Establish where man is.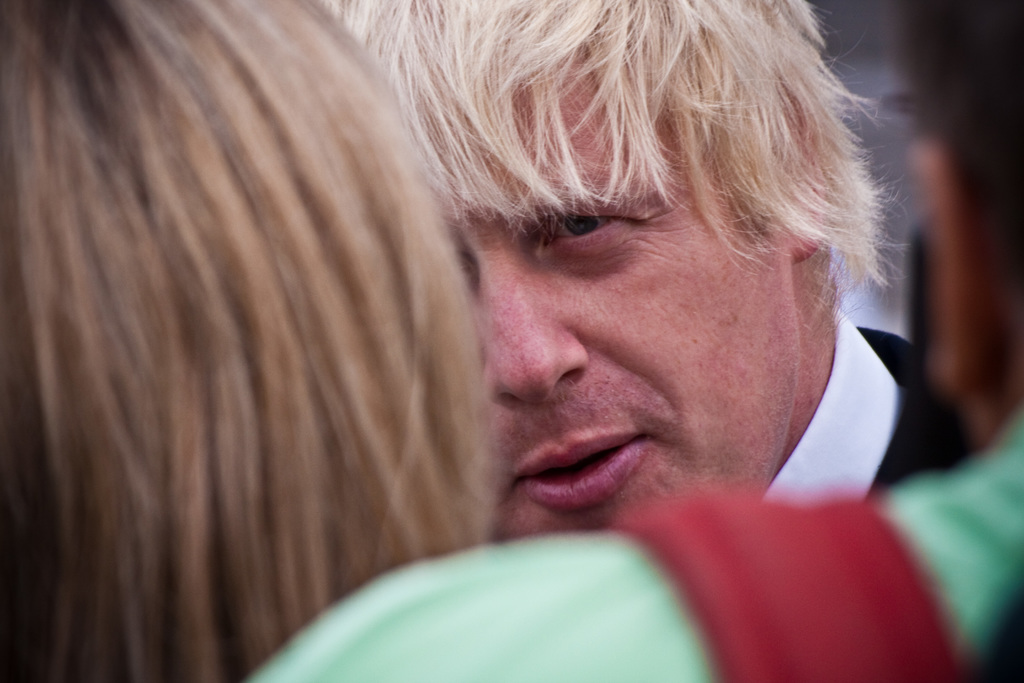
Established at <box>319,0,973,540</box>.
